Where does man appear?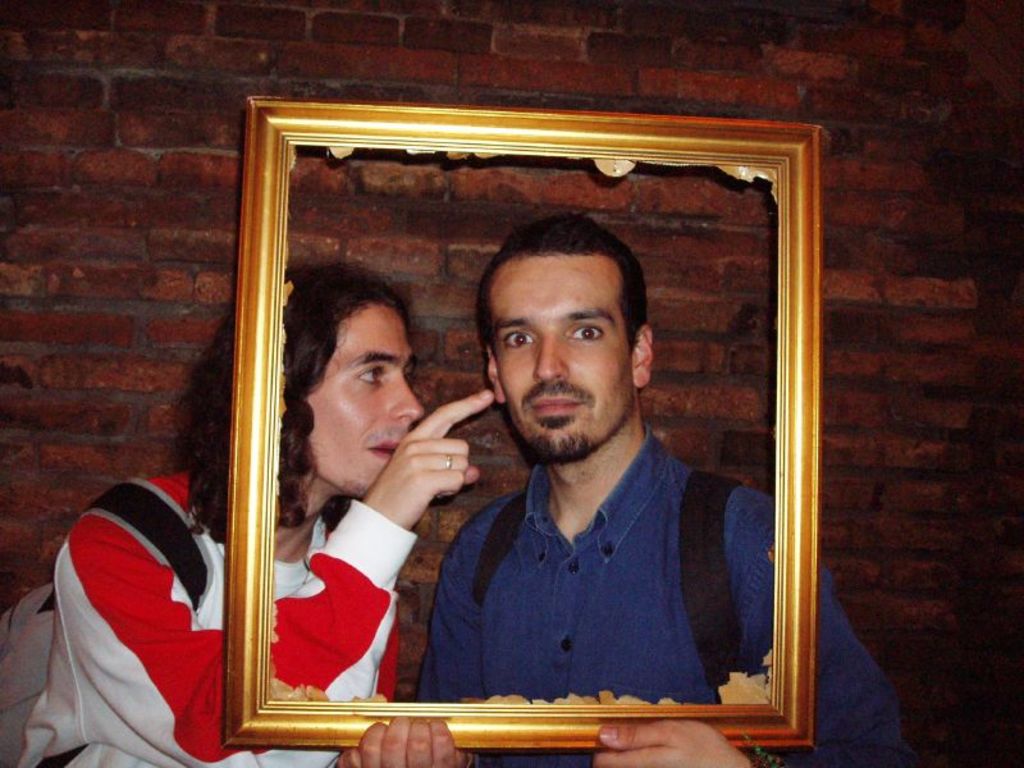
Appears at left=19, top=264, right=493, bottom=767.
